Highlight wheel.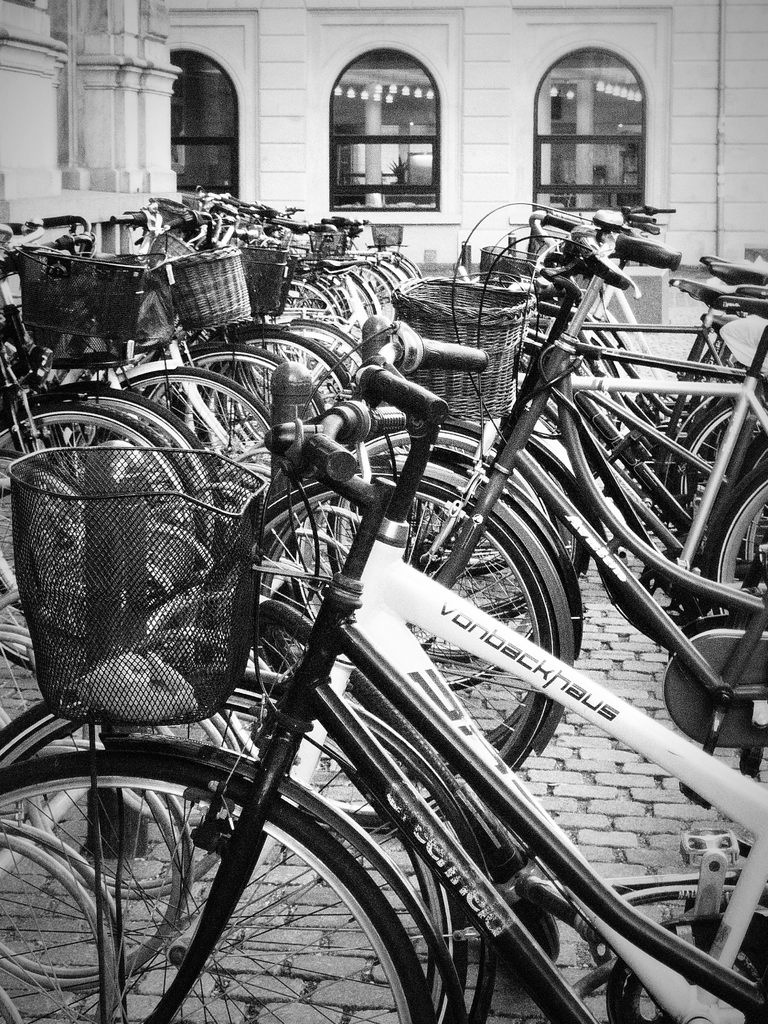
Highlighted region: (70,748,444,998).
